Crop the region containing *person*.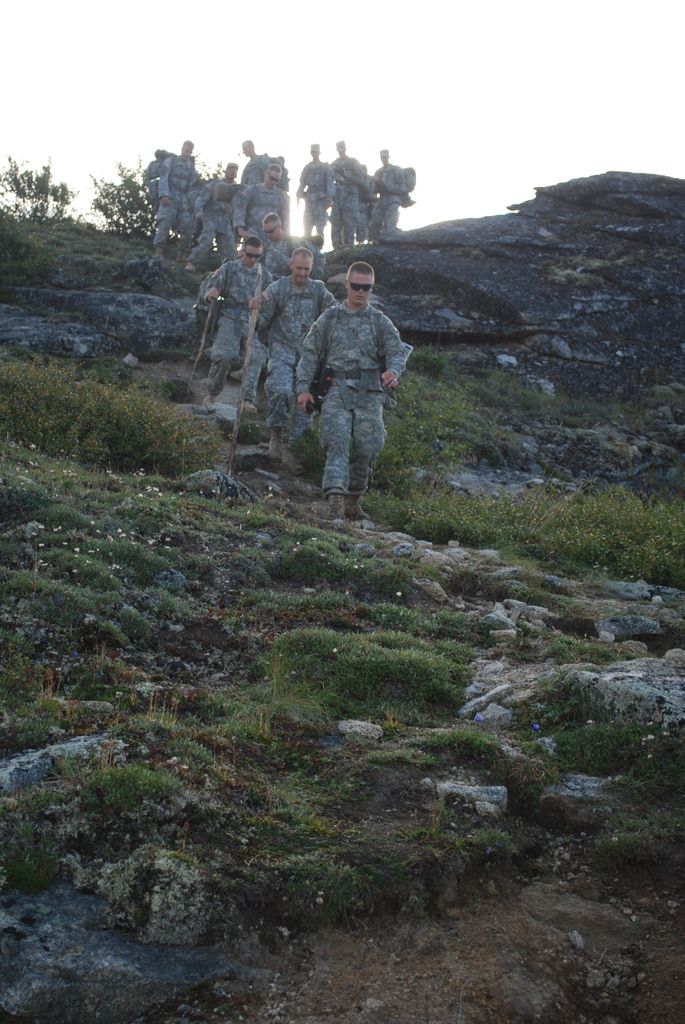
Crop region: [left=292, top=243, right=397, bottom=507].
